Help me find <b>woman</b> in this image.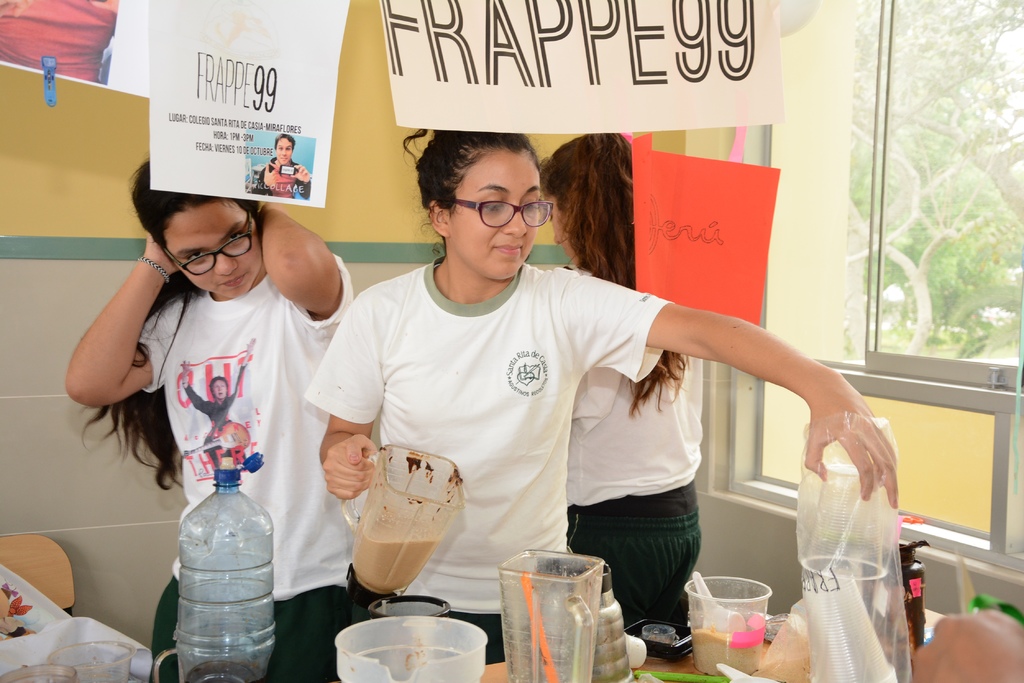
Found it: l=76, t=152, r=355, b=682.
